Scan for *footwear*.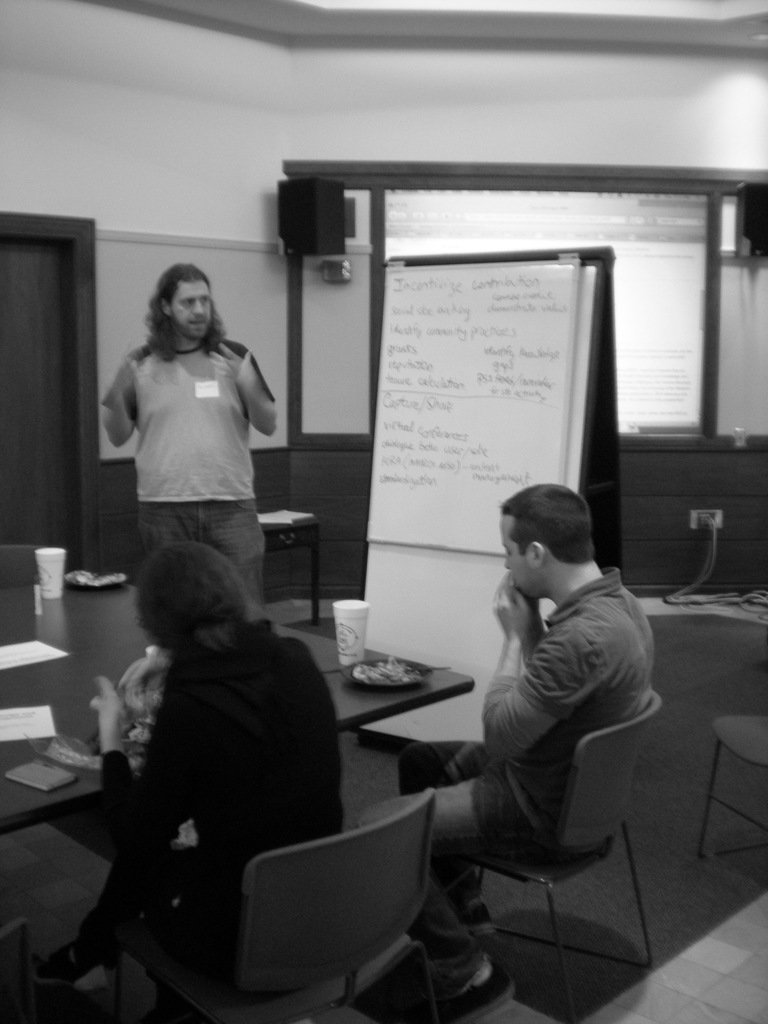
Scan result: select_region(471, 907, 493, 938).
